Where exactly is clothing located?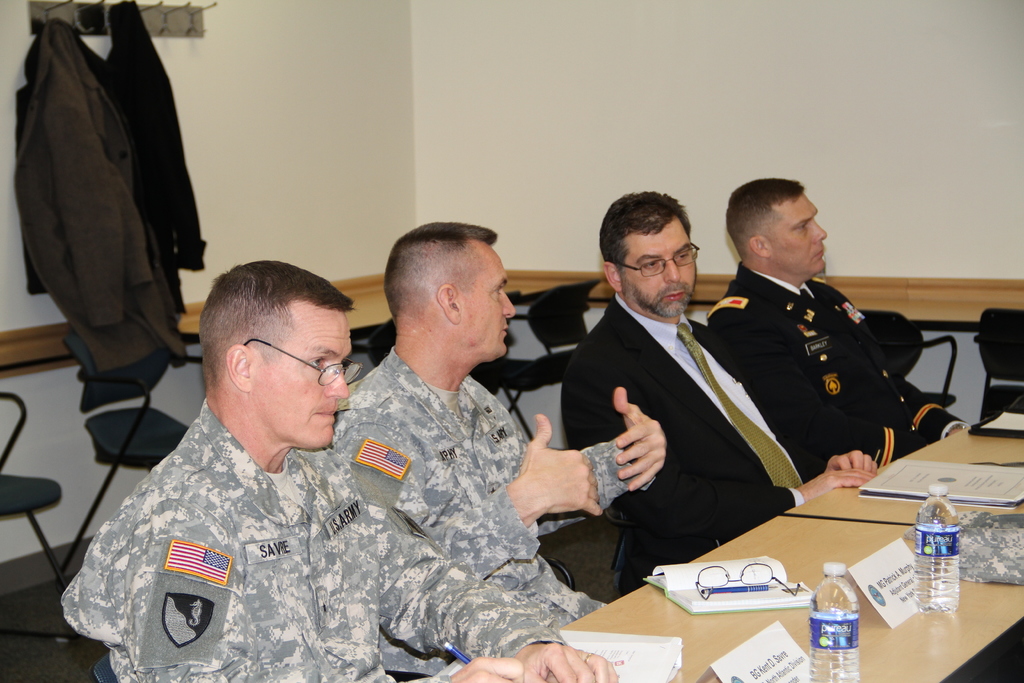
Its bounding box is (left=565, top=296, right=821, bottom=556).
